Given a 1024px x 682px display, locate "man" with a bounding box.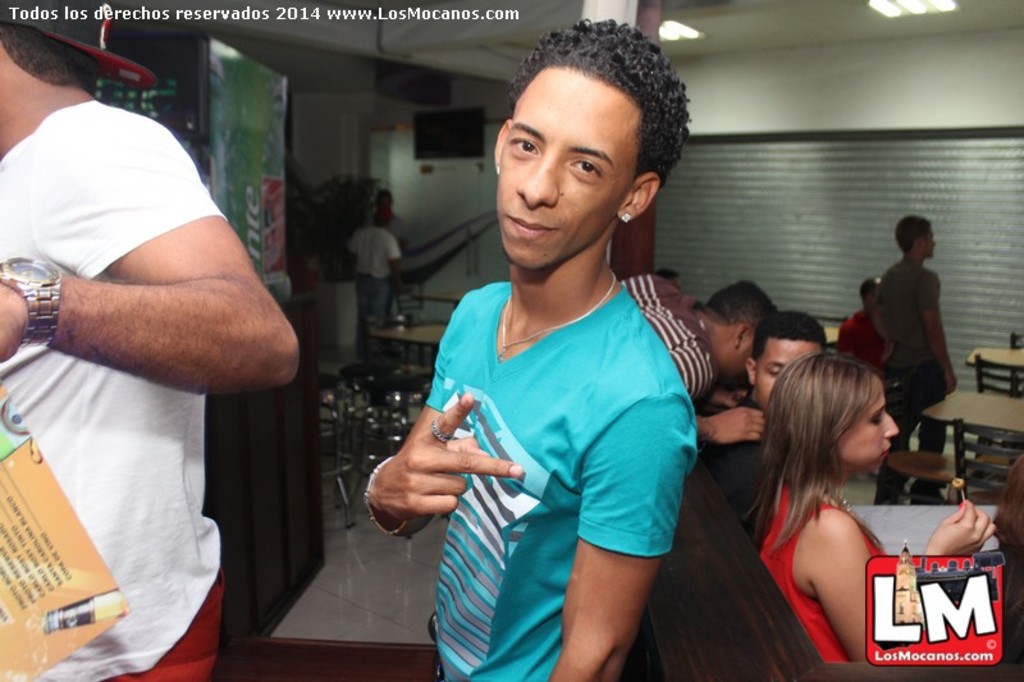
Located: (left=369, top=19, right=696, bottom=681).
